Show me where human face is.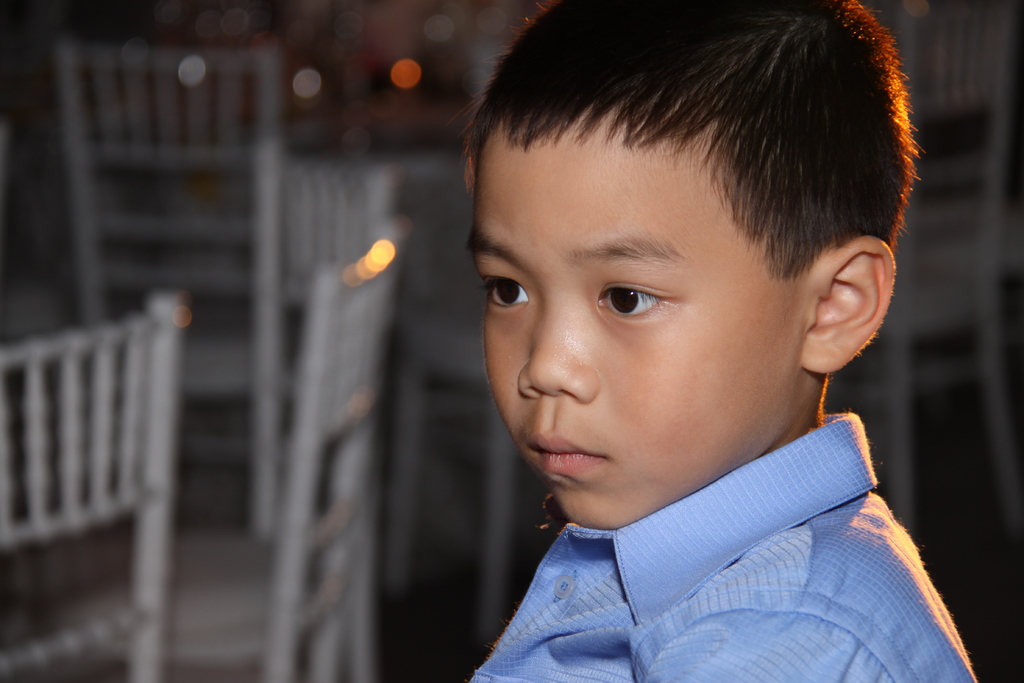
human face is at Rect(465, 120, 806, 530).
